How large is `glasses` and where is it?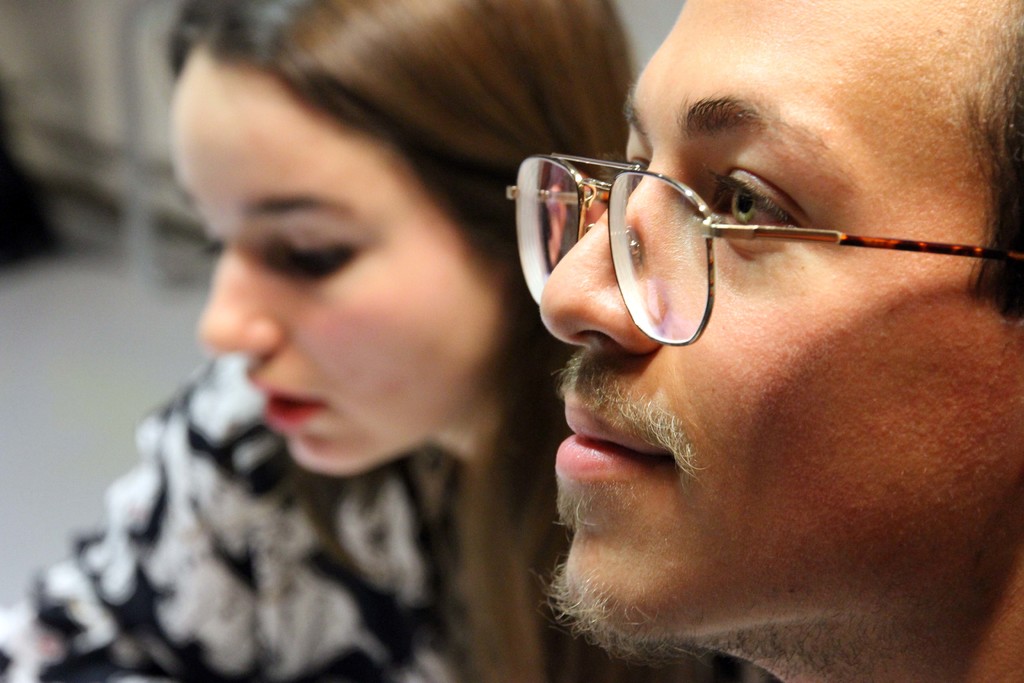
Bounding box: Rect(508, 148, 1023, 346).
